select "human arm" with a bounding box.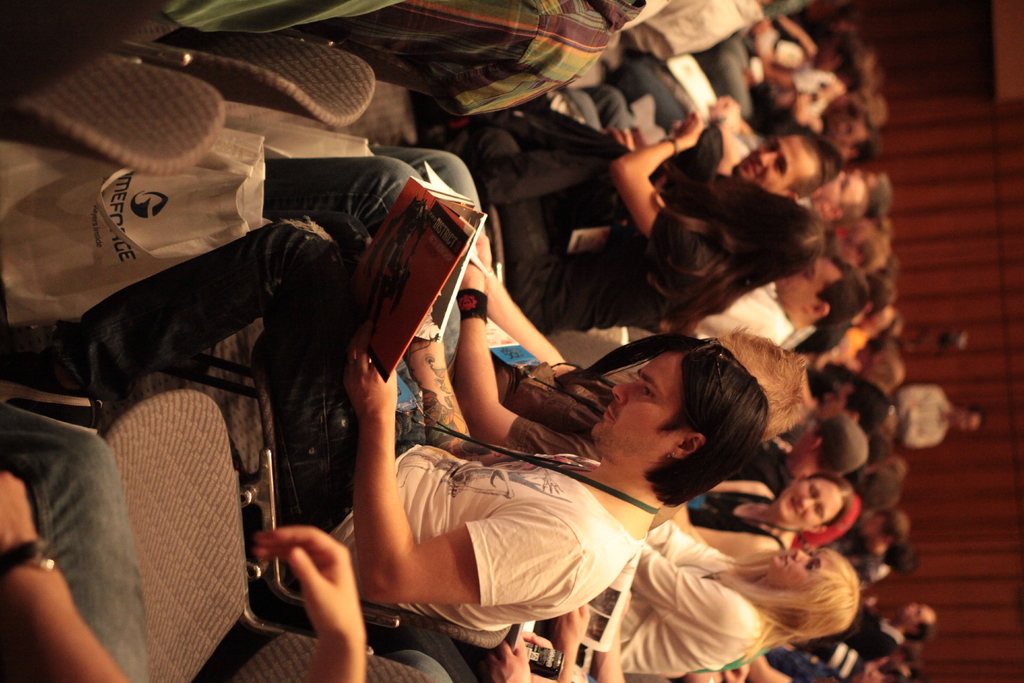
244, 502, 373, 668.
